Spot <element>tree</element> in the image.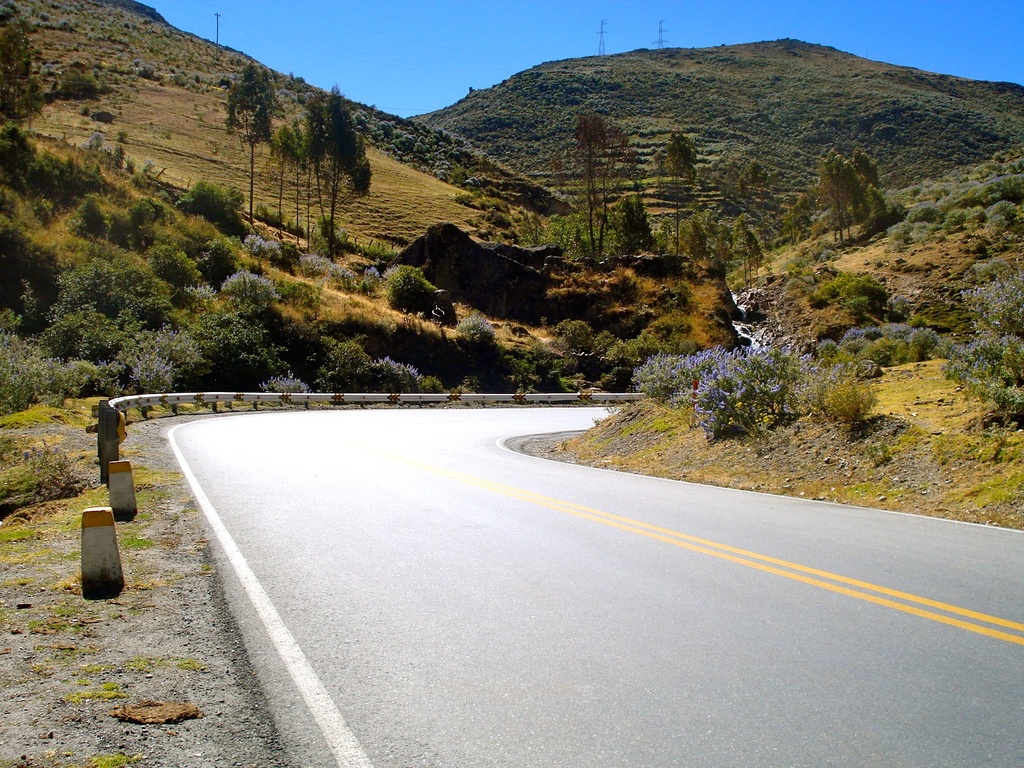
<element>tree</element> found at rect(812, 126, 907, 231).
